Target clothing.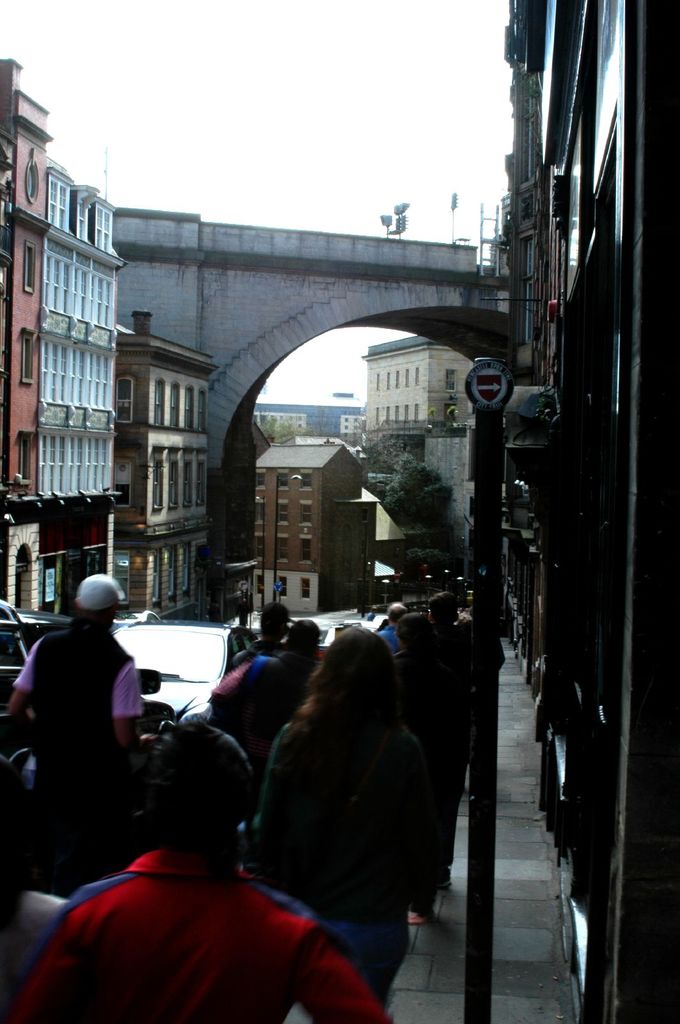
Target region: 208, 643, 278, 726.
